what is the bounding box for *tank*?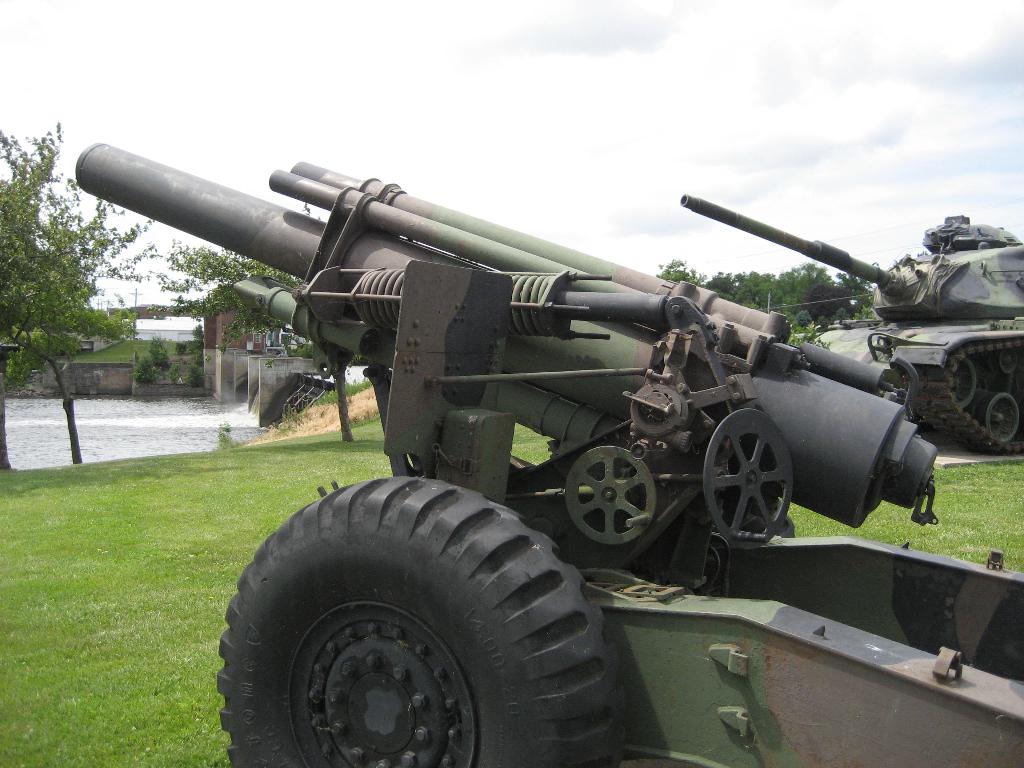
[x1=680, y1=196, x2=1023, y2=457].
